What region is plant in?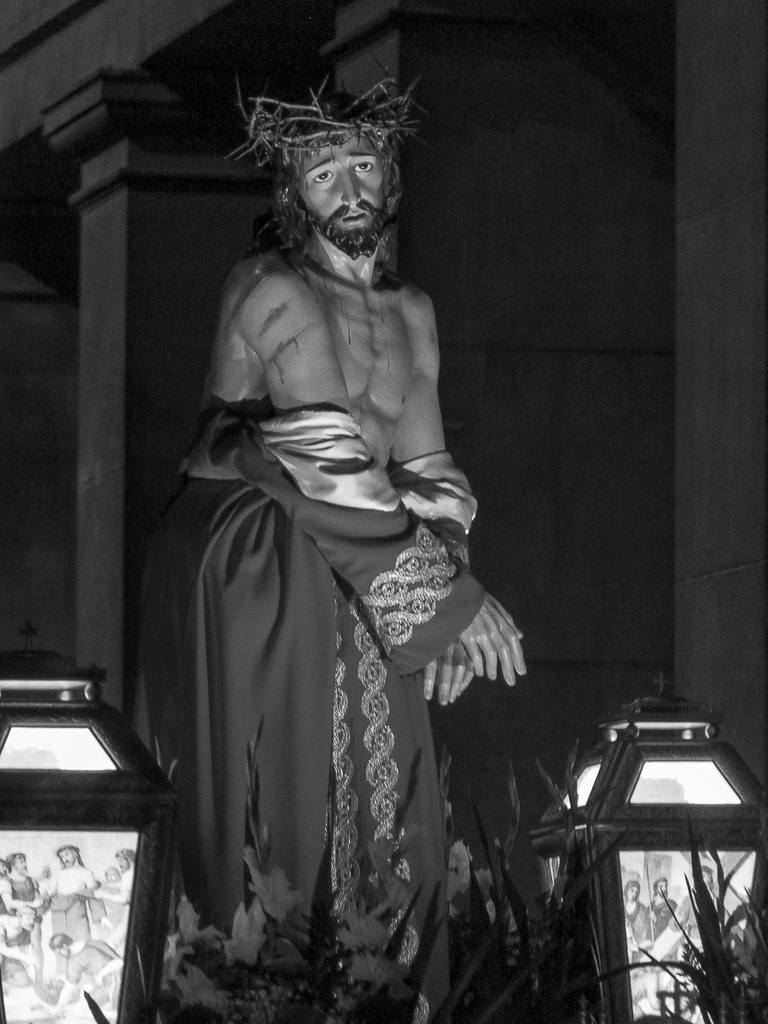
137:717:455:1023.
